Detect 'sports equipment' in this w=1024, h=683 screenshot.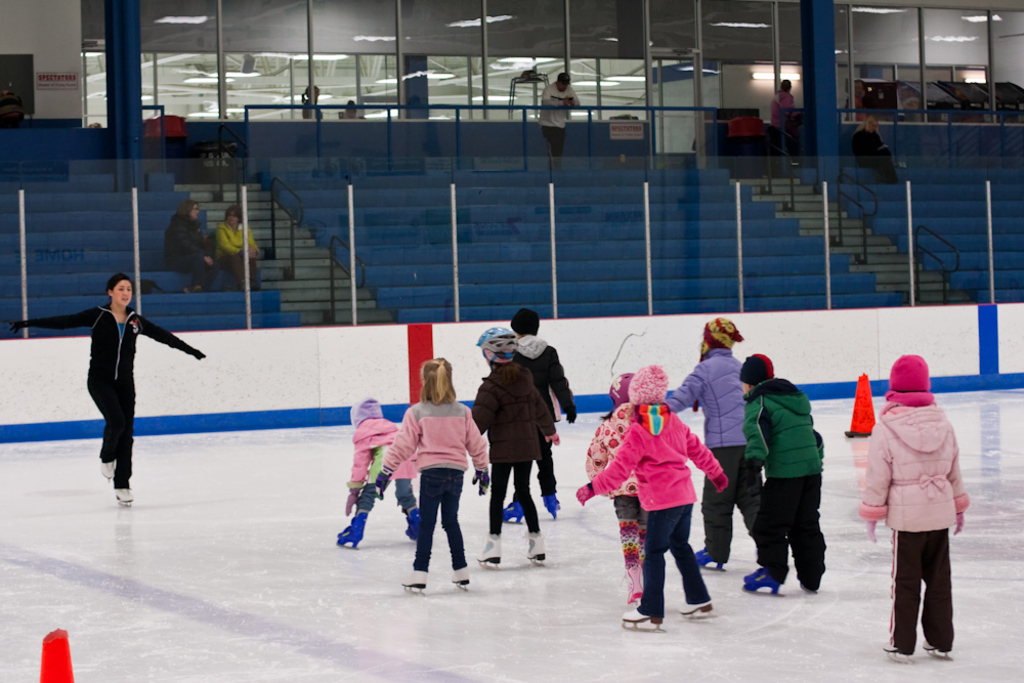
Detection: (x1=399, y1=513, x2=422, y2=539).
